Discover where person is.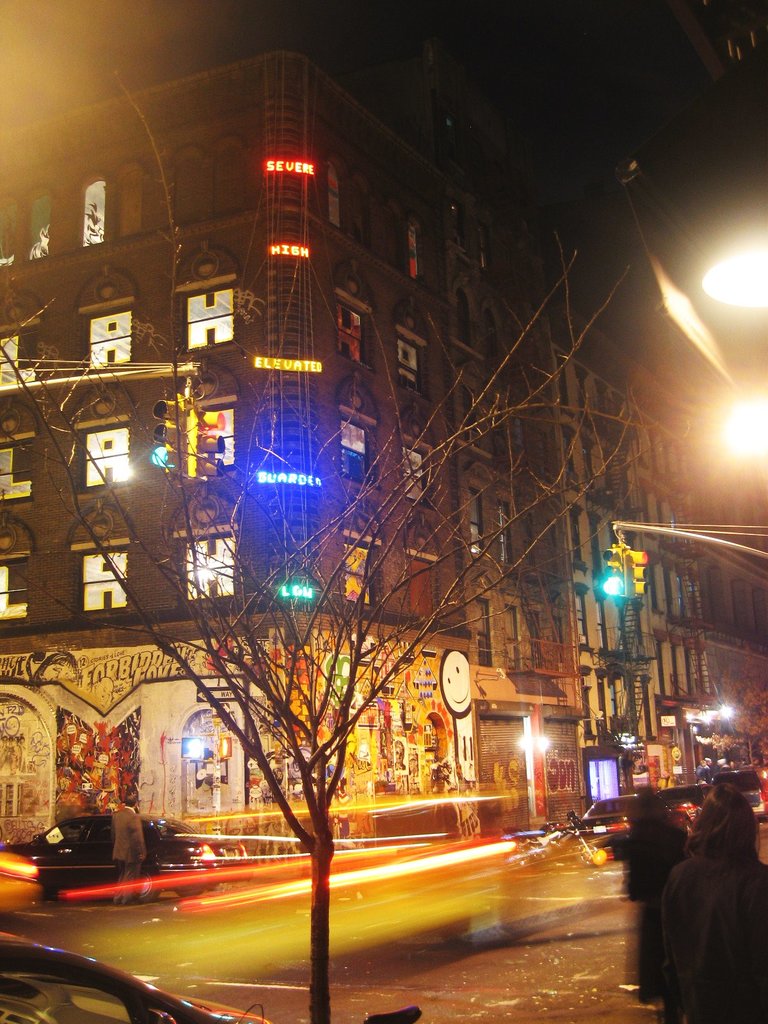
Discovered at bbox=[650, 776, 767, 1023].
